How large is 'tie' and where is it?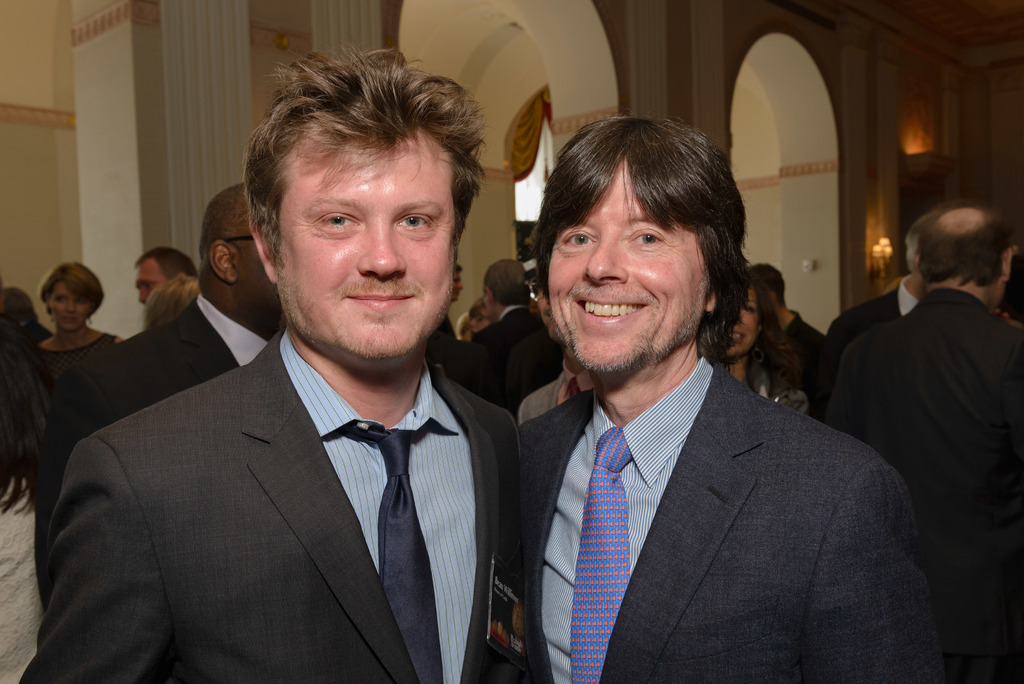
Bounding box: (x1=568, y1=423, x2=635, y2=683).
